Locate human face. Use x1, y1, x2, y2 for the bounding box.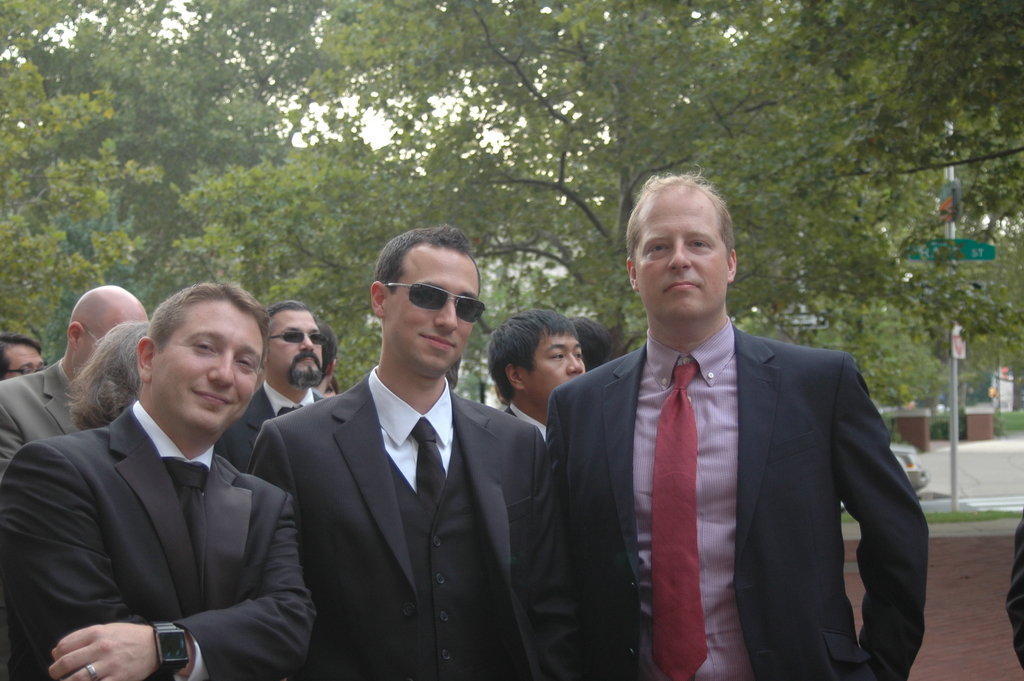
156, 299, 264, 435.
